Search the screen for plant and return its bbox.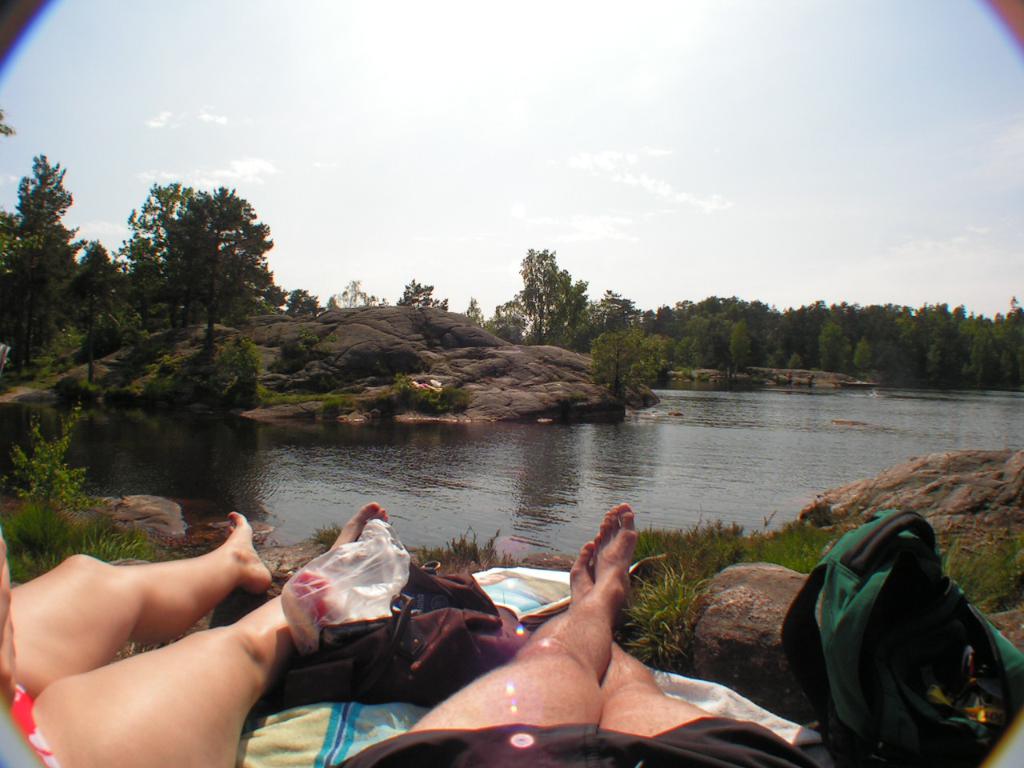
Found: 578/319/647/399.
